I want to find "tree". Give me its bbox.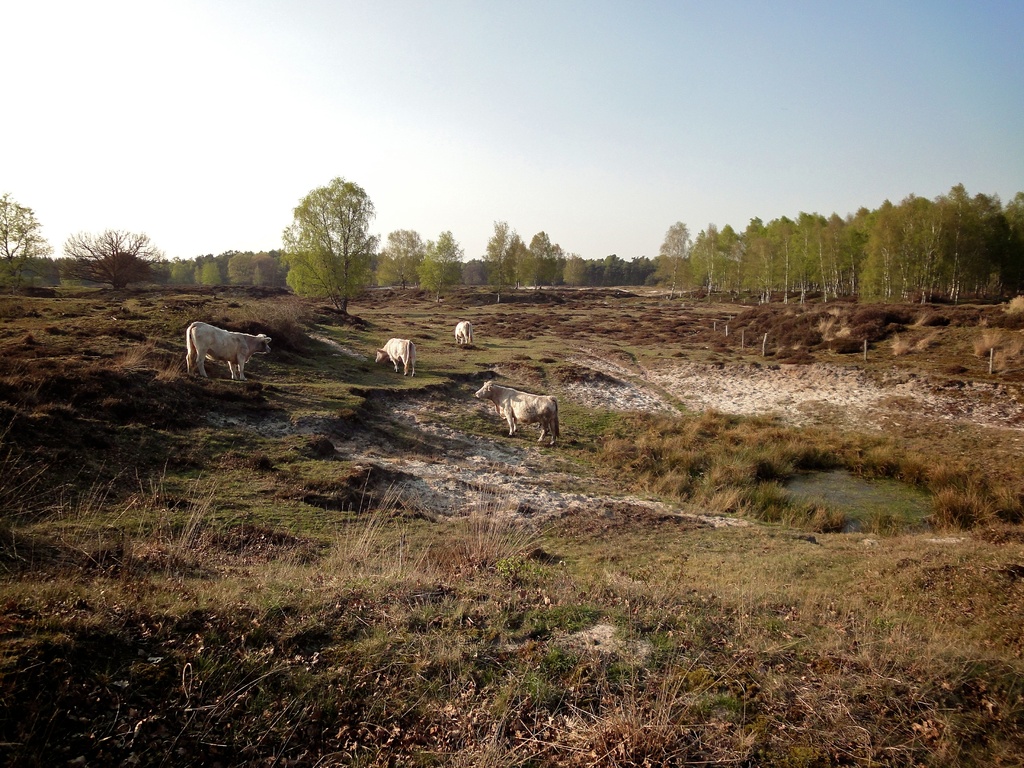
crop(272, 157, 383, 314).
